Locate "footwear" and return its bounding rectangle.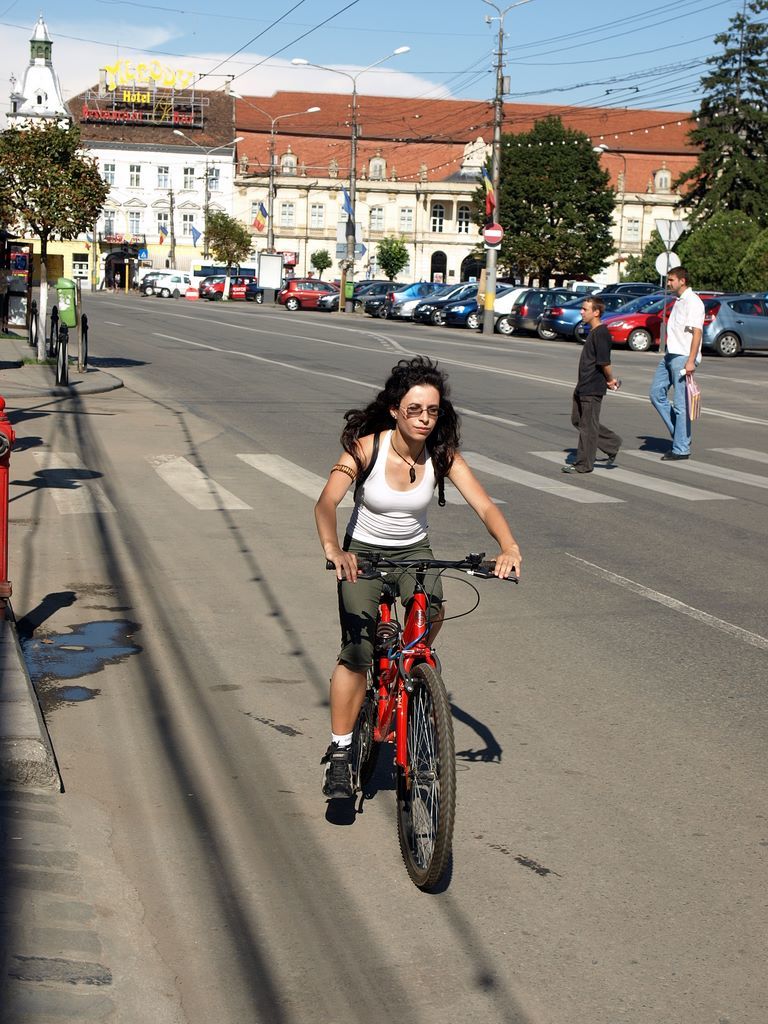
select_region(659, 453, 685, 464).
